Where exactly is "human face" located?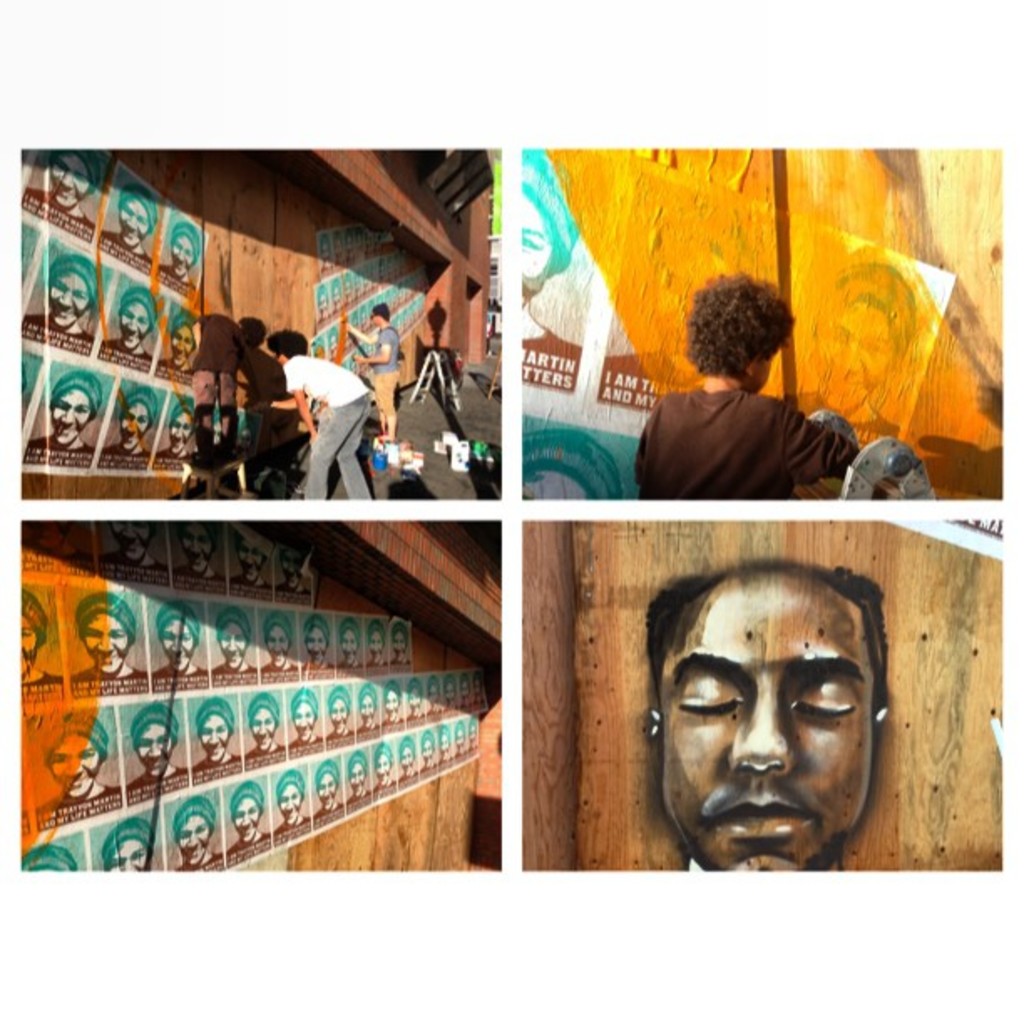
Its bounding box is left=42, top=266, right=92, bottom=323.
